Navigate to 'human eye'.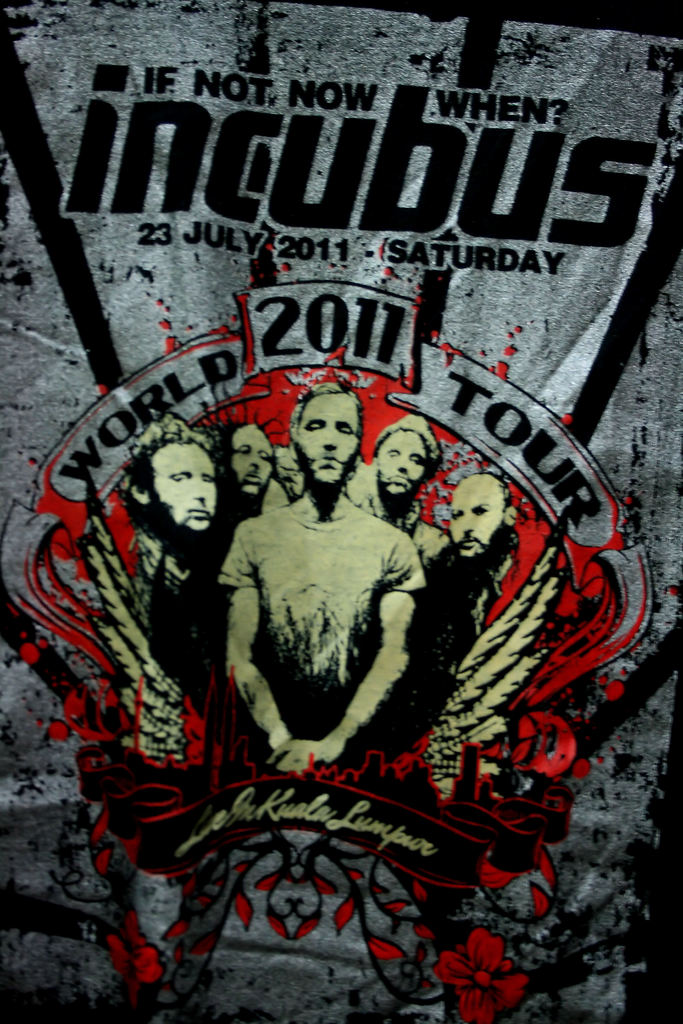
Navigation target: {"left": 255, "top": 449, "right": 274, "bottom": 468}.
